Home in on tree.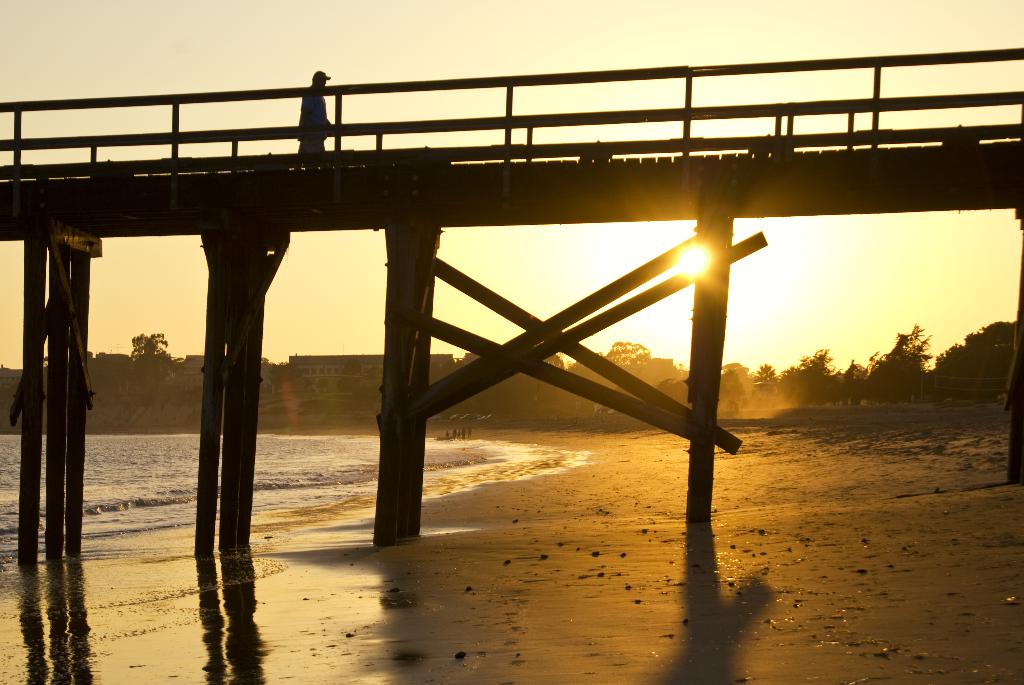
Homed in at {"left": 880, "top": 310, "right": 957, "bottom": 397}.
